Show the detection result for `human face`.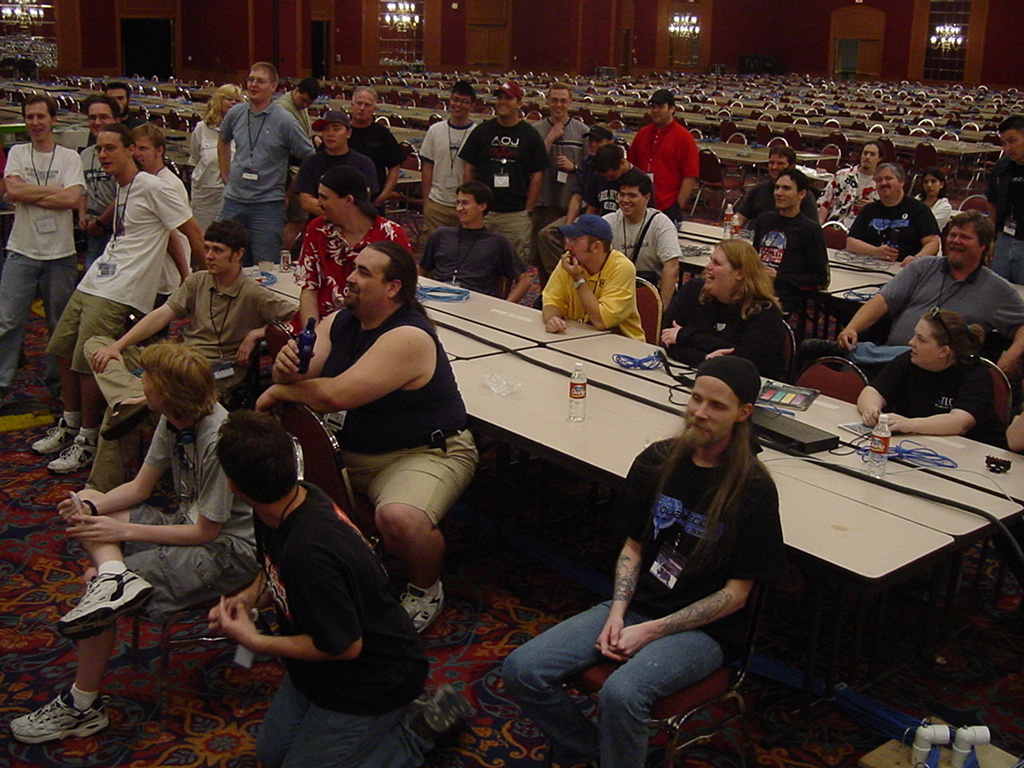
{"left": 909, "top": 318, "right": 940, "bottom": 366}.
